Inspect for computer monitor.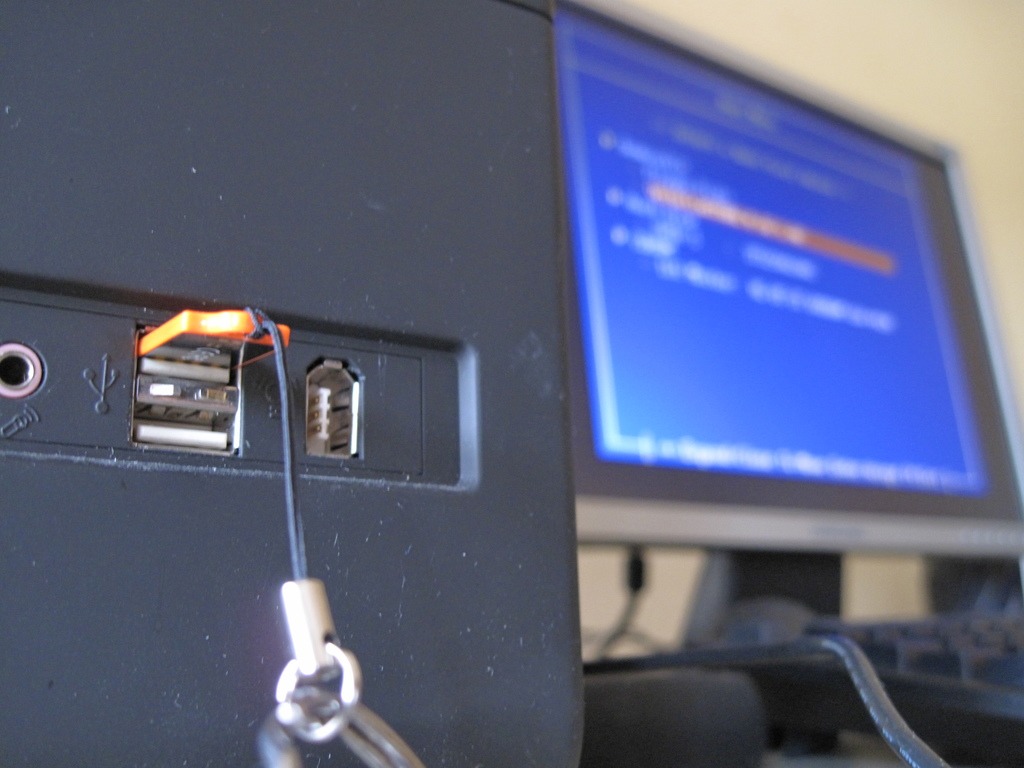
Inspection: 531,17,1013,659.
